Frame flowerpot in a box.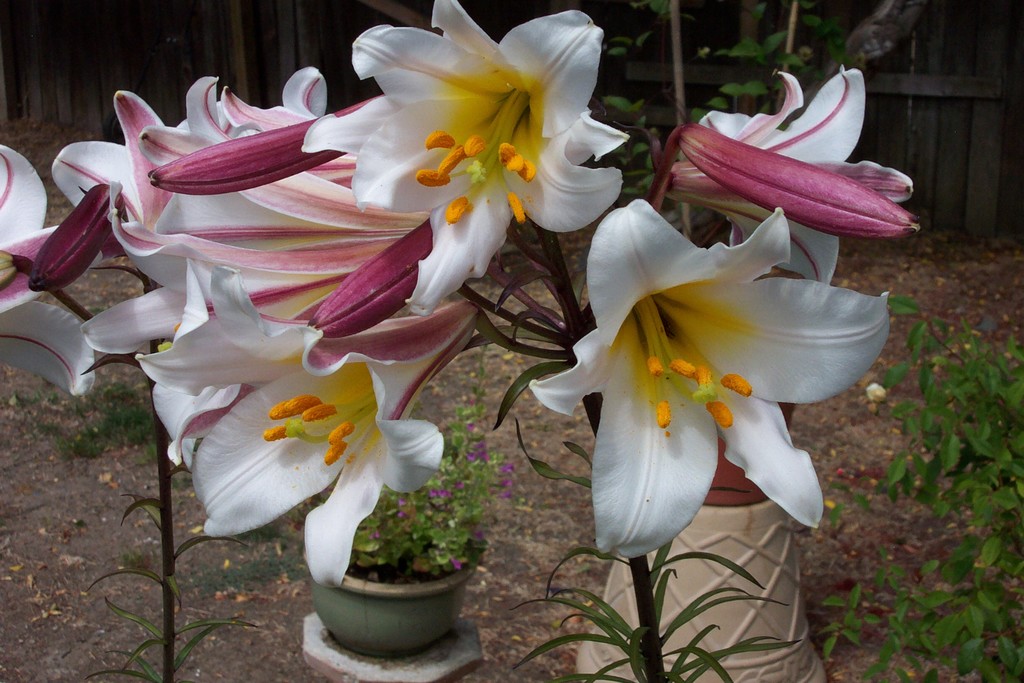
box(298, 490, 493, 661).
